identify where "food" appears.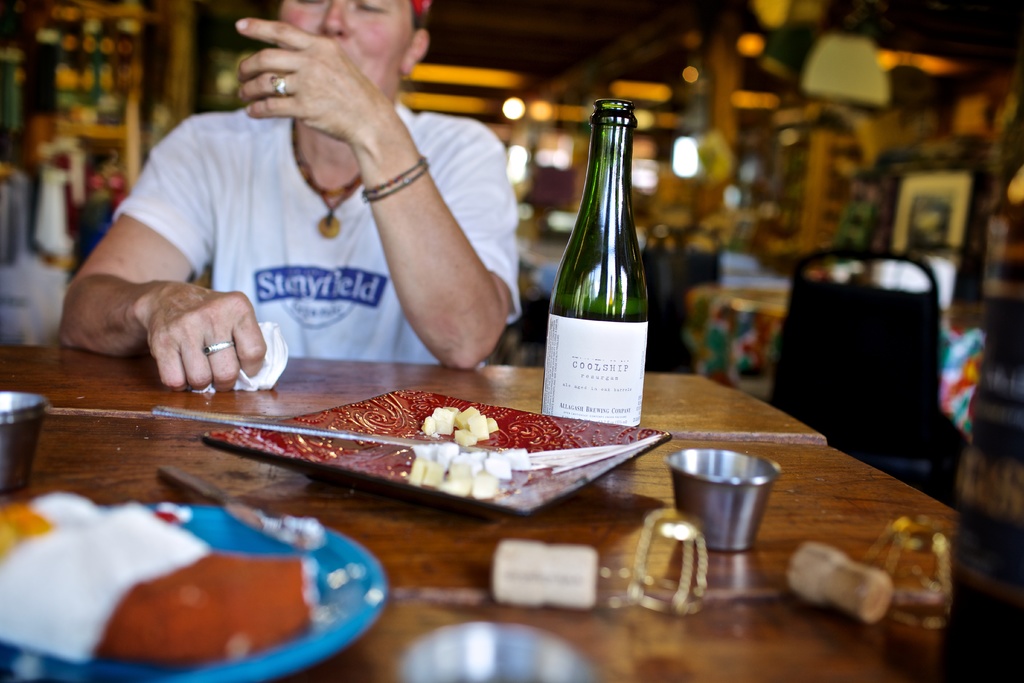
Appears at box(29, 488, 447, 647).
